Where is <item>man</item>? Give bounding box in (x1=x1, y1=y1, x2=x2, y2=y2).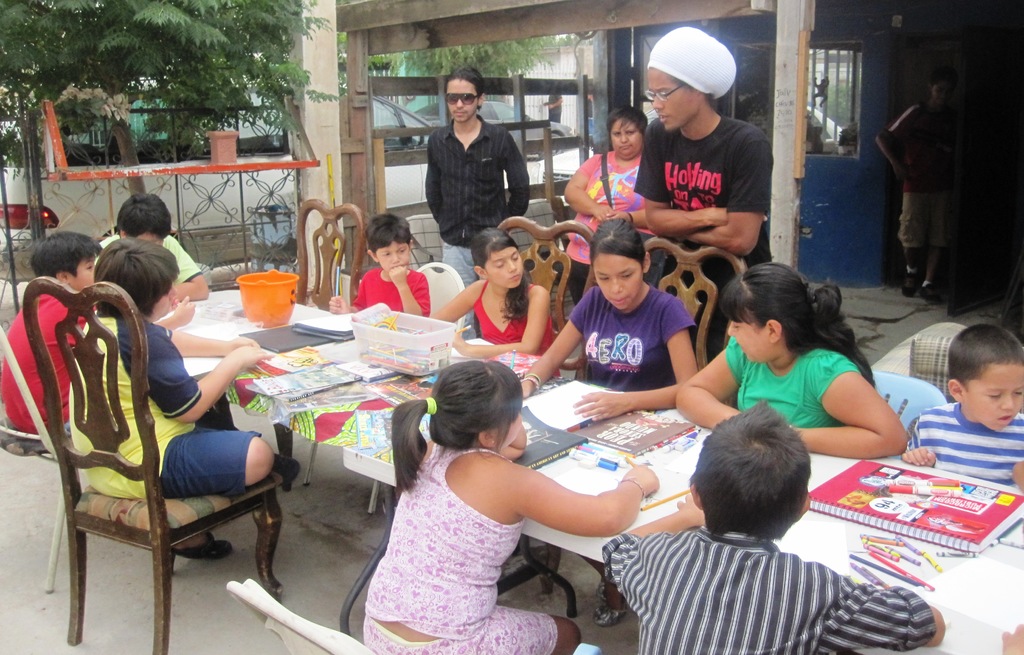
(x1=875, y1=69, x2=965, y2=316).
